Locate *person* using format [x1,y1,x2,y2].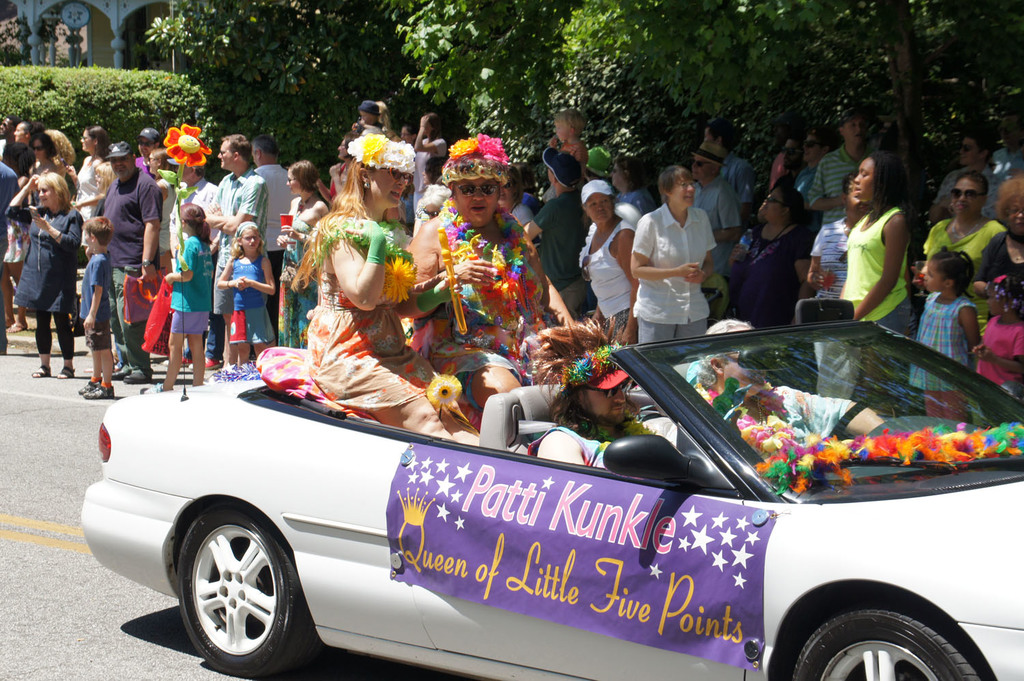
[16,130,83,401].
